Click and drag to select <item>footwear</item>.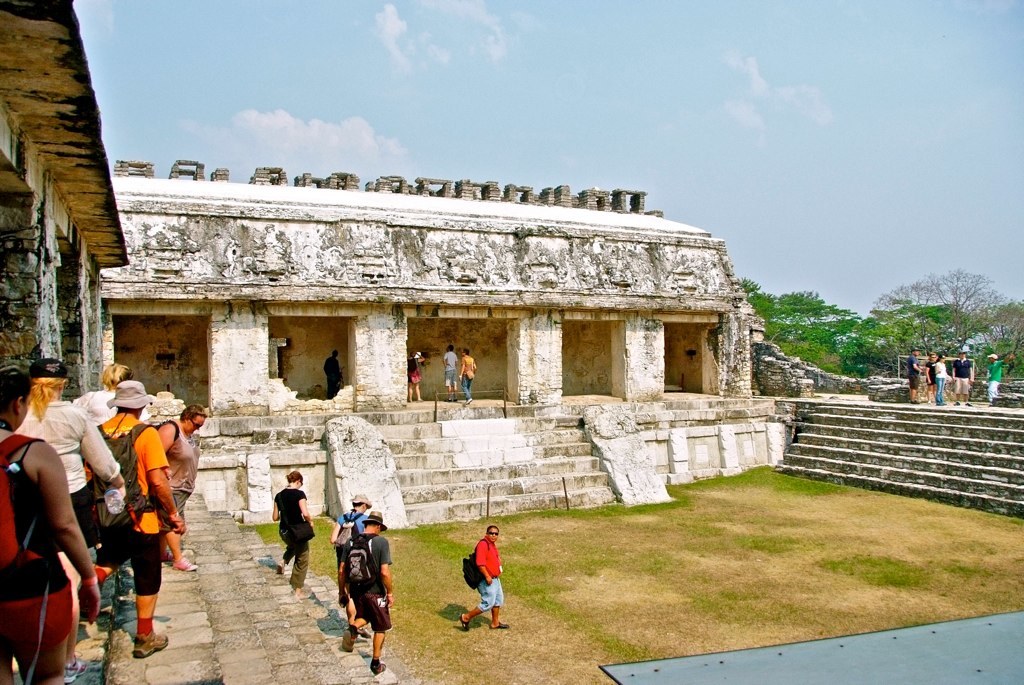
Selection: {"x1": 444, "y1": 398, "x2": 449, "y2": 401}.
